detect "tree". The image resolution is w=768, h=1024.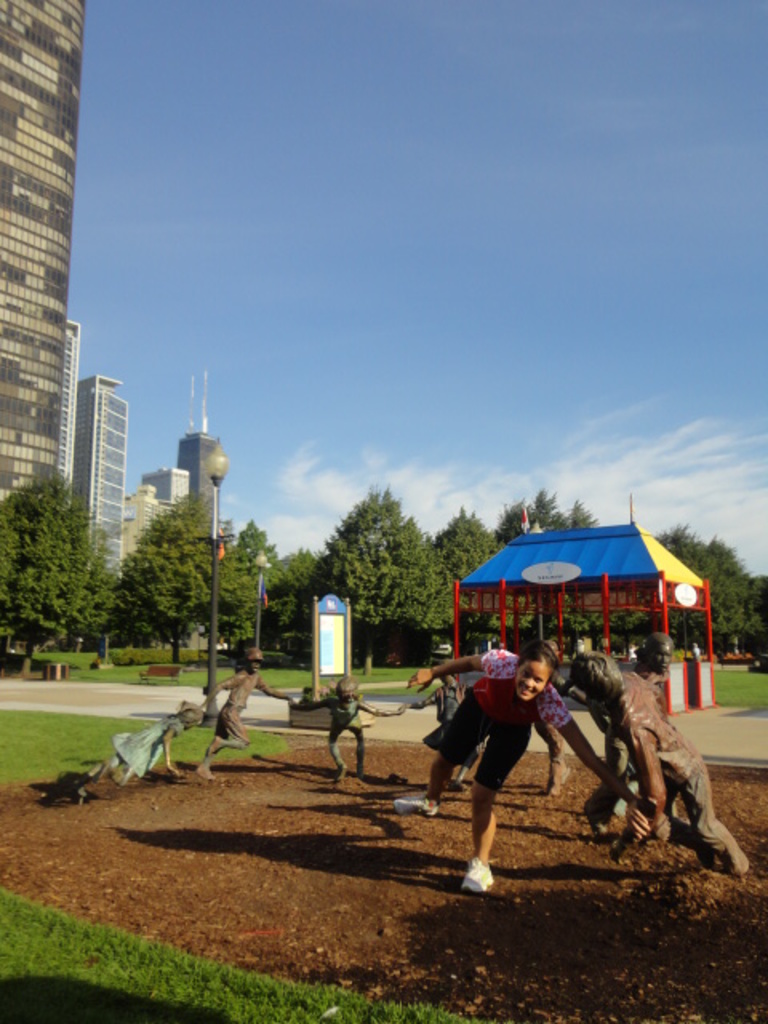
bbox=[624, 525, 755, 672].
